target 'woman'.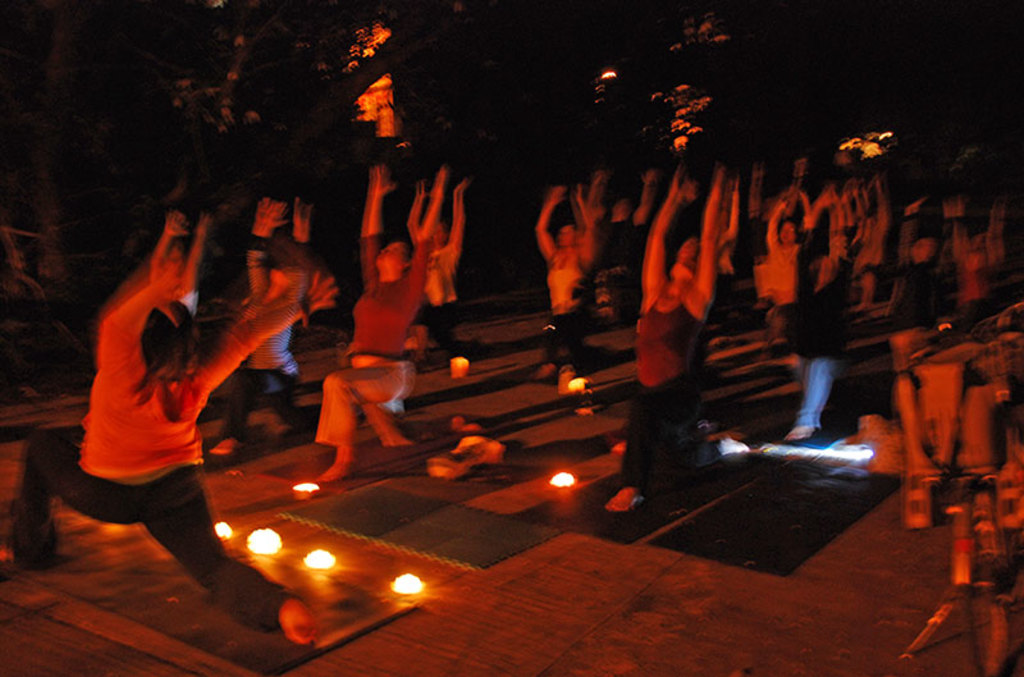
Target region: bbox(297, 163, 448, 485).
